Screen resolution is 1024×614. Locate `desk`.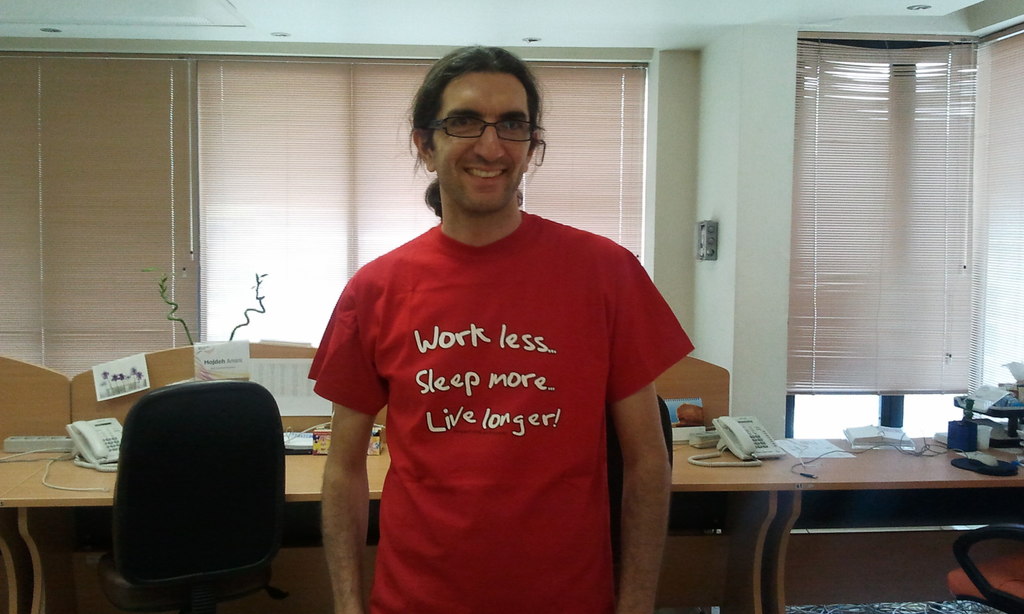
bbox=[0, 443, 391, 613].
